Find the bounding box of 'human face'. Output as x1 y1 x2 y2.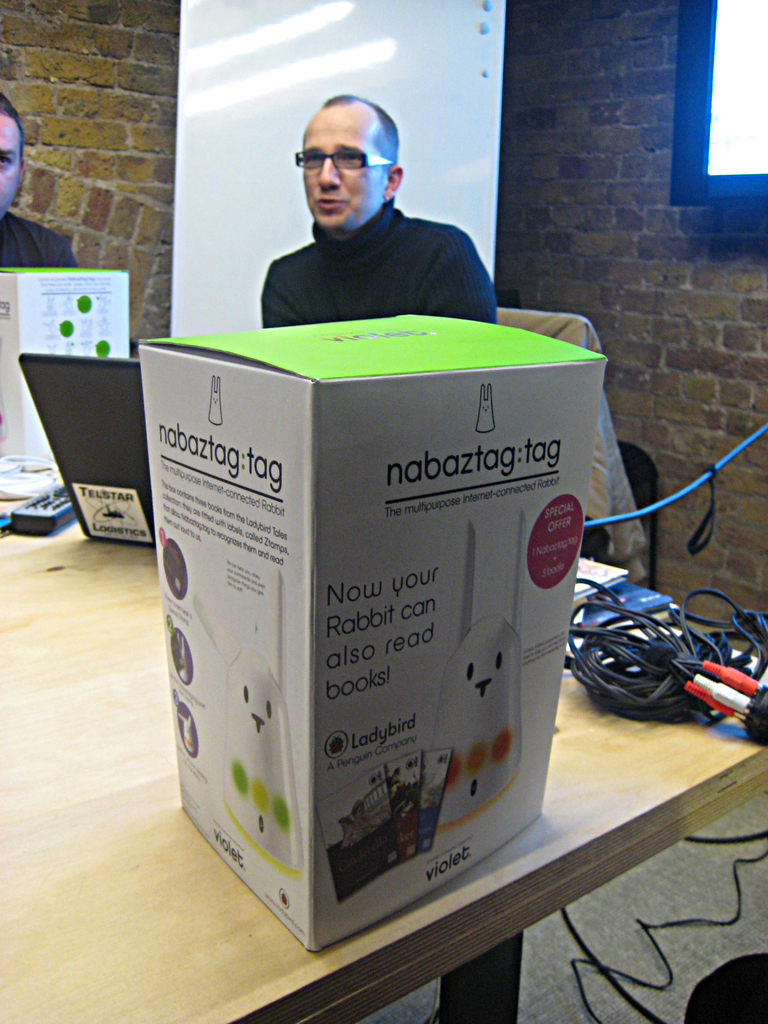
0 114 25 225.
